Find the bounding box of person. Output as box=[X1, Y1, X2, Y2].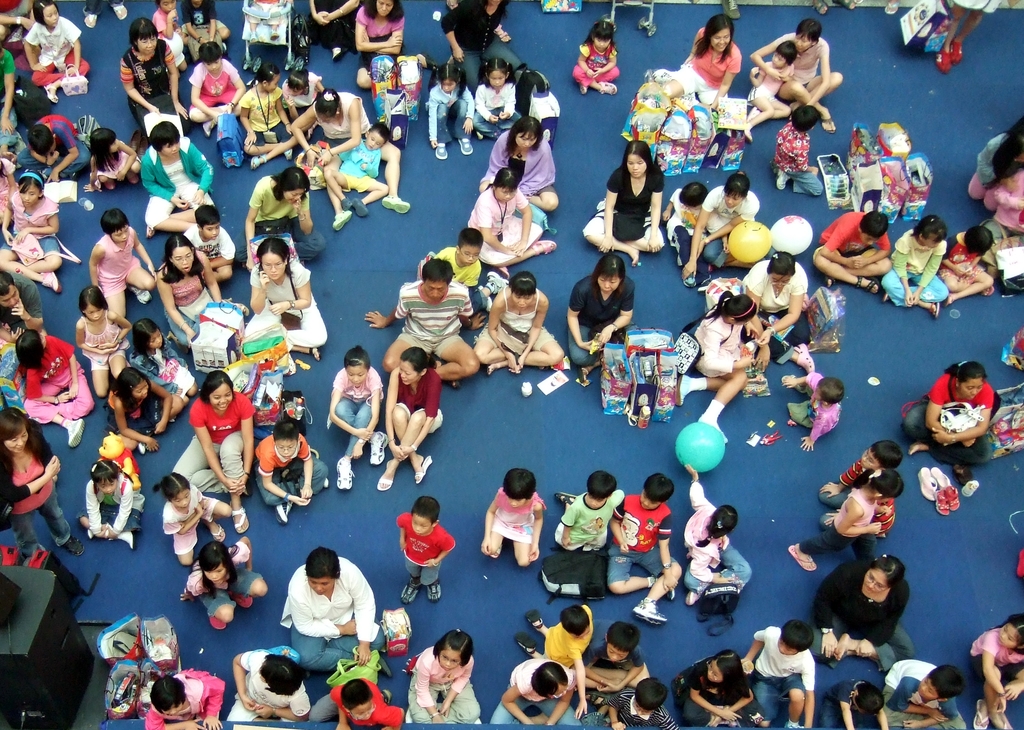
box=[972, 620, 1023, 729].
